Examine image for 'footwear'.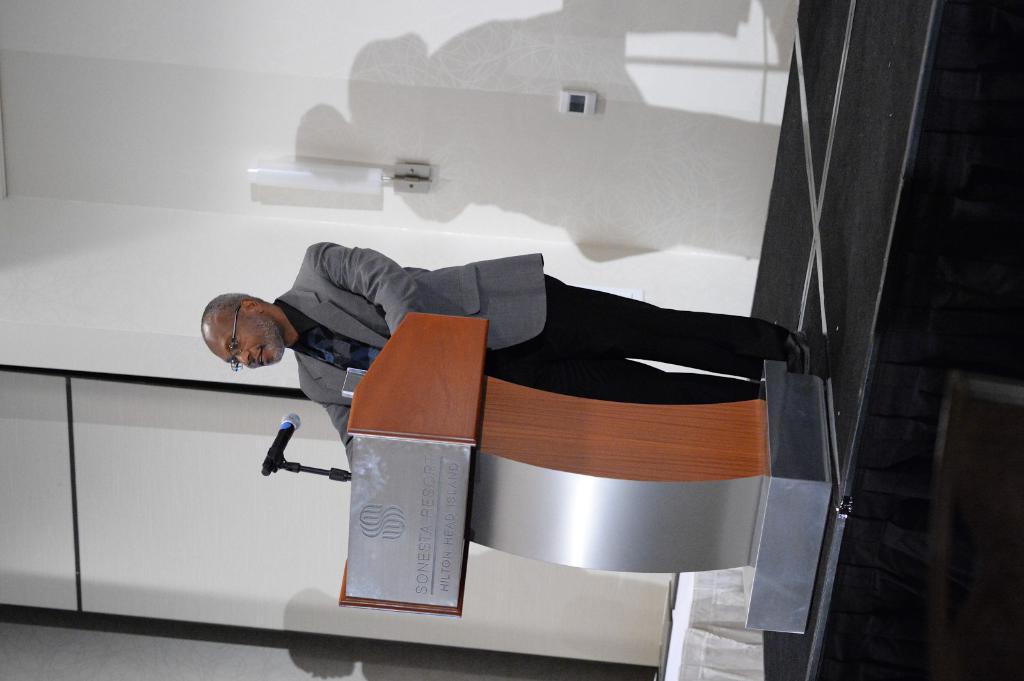
Examination result: rect(781, 324, 821, 376).
